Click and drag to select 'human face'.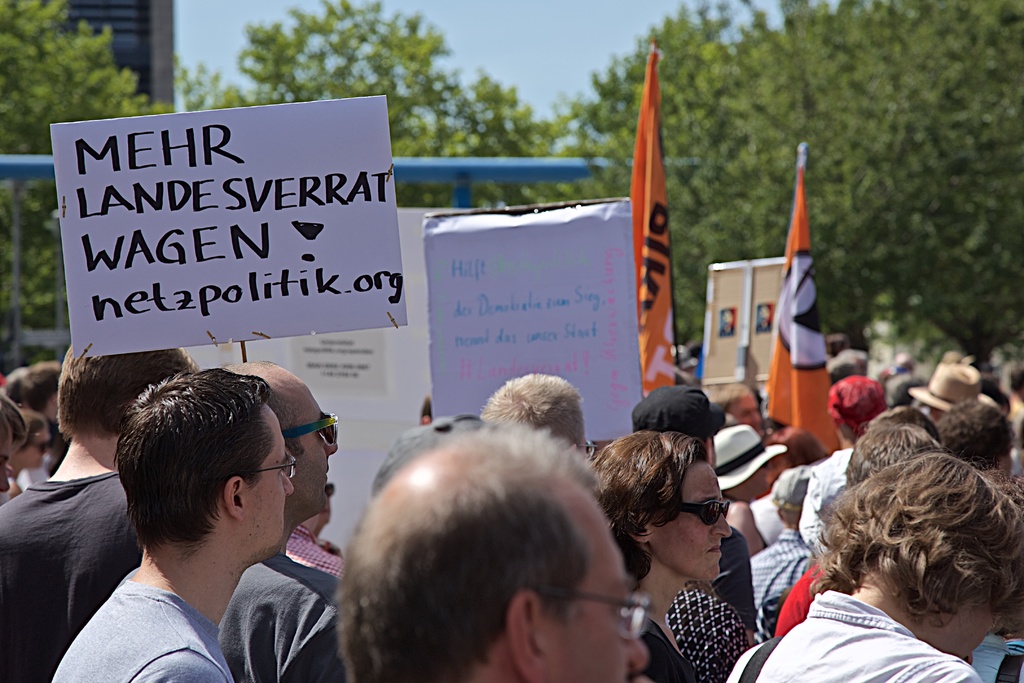
Selection: [left=20, top=429, right=45, bottom=469].
